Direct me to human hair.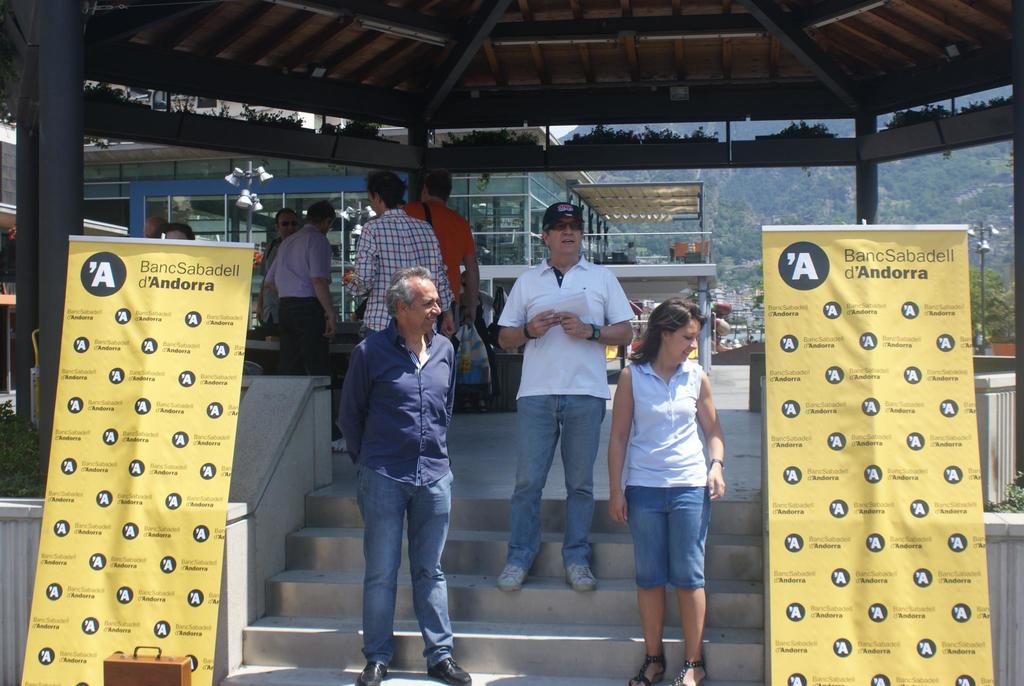
Direction: BBox(312, 198, 339, 232).
